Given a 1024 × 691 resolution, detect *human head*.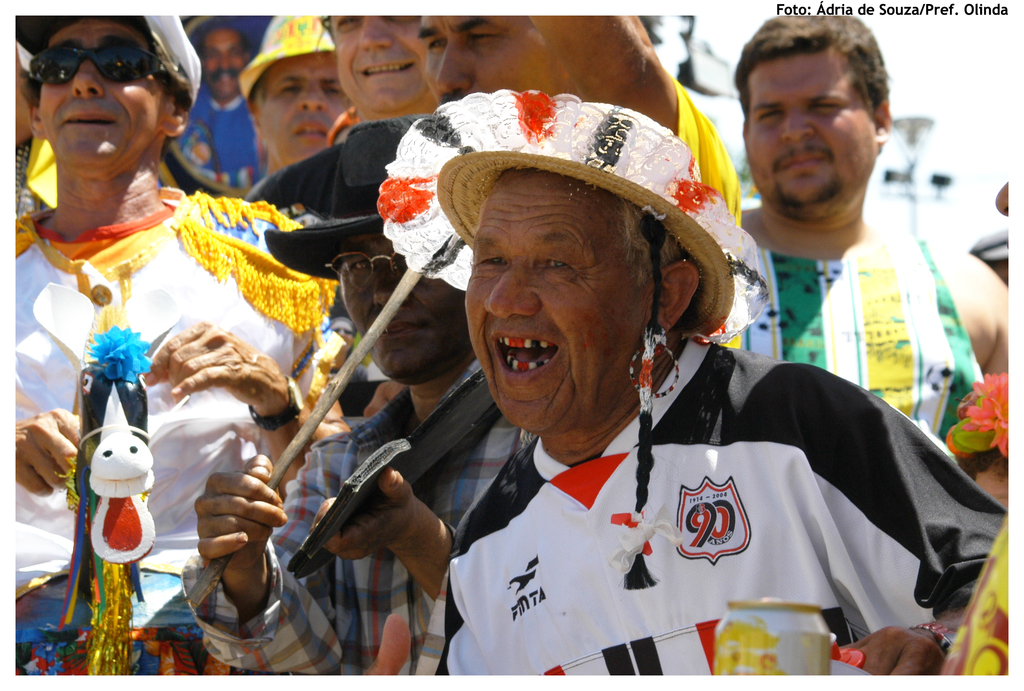
box=[10, 38, 38, 149].
